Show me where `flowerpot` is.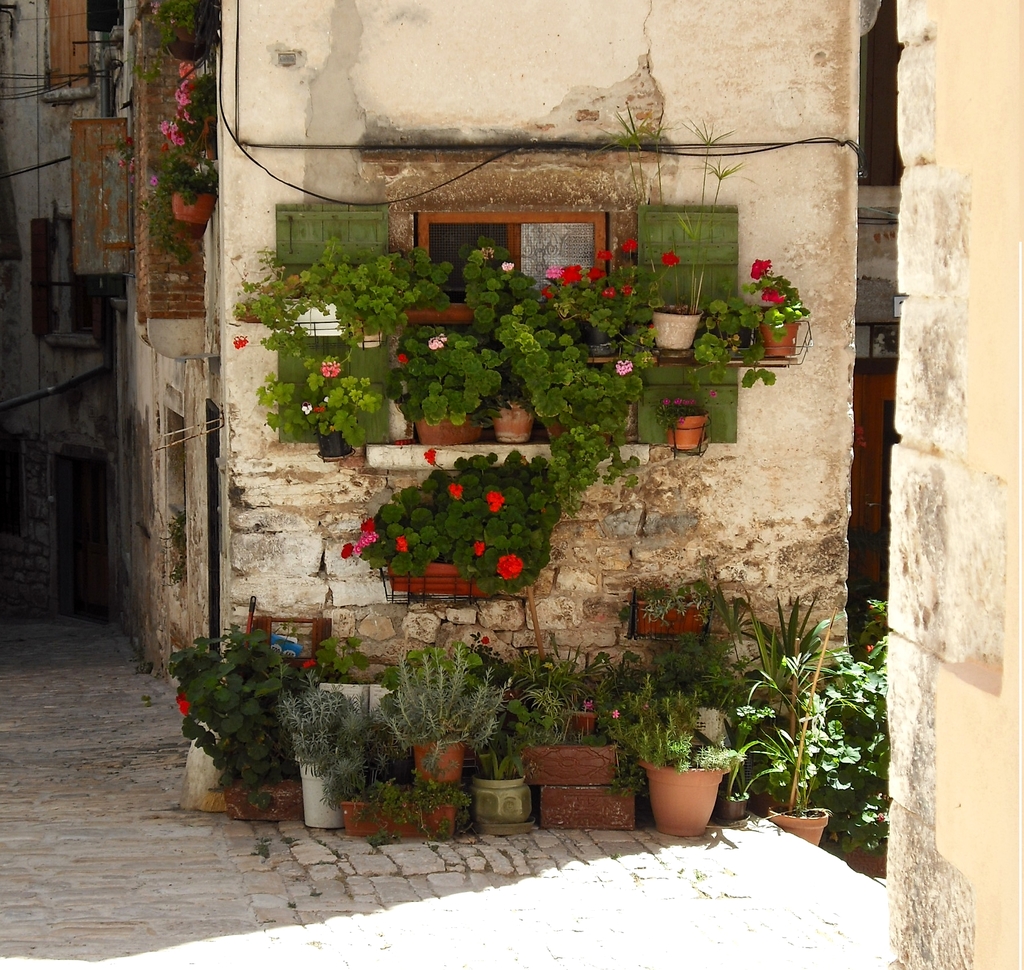
`flowerpot` is at left=470, top=777, right=533, bottom=823.
